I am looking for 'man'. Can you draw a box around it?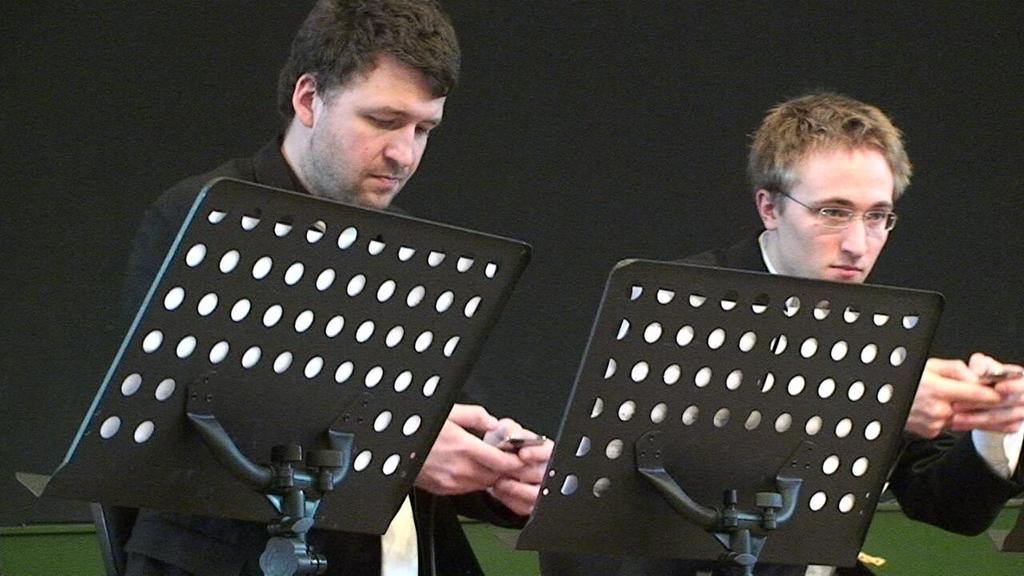
Sure, the bounding box is 65 49 582 546.
